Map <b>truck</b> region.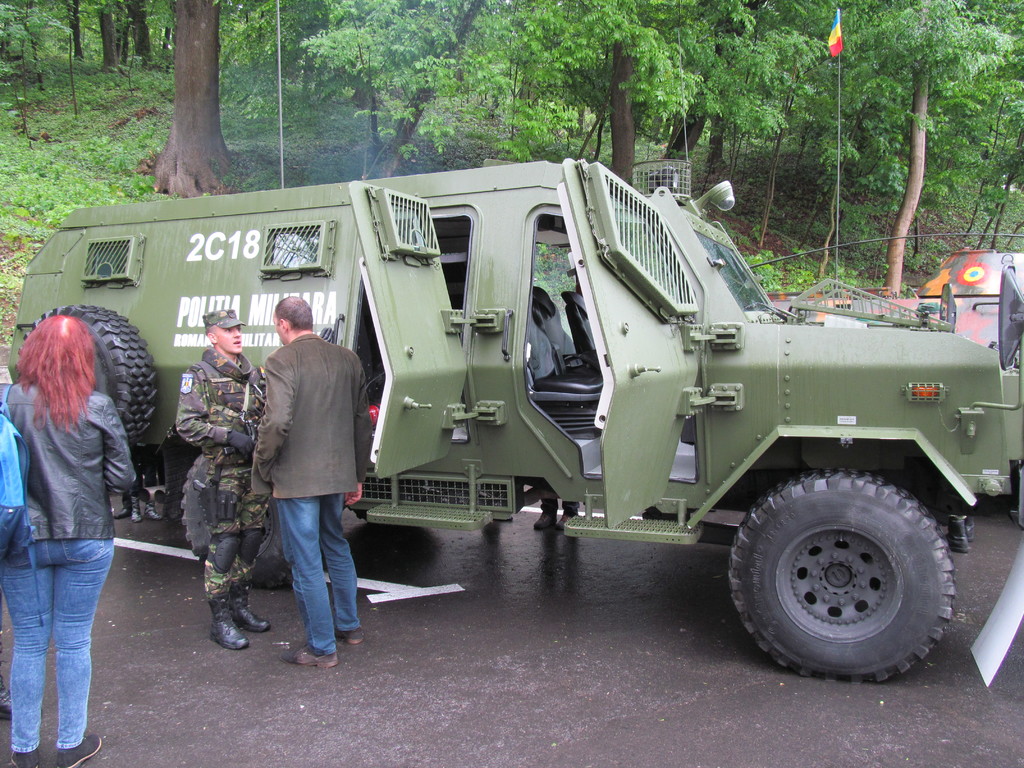
Mapped to [x1=40, y1=141, x2=1020, y2=660].
